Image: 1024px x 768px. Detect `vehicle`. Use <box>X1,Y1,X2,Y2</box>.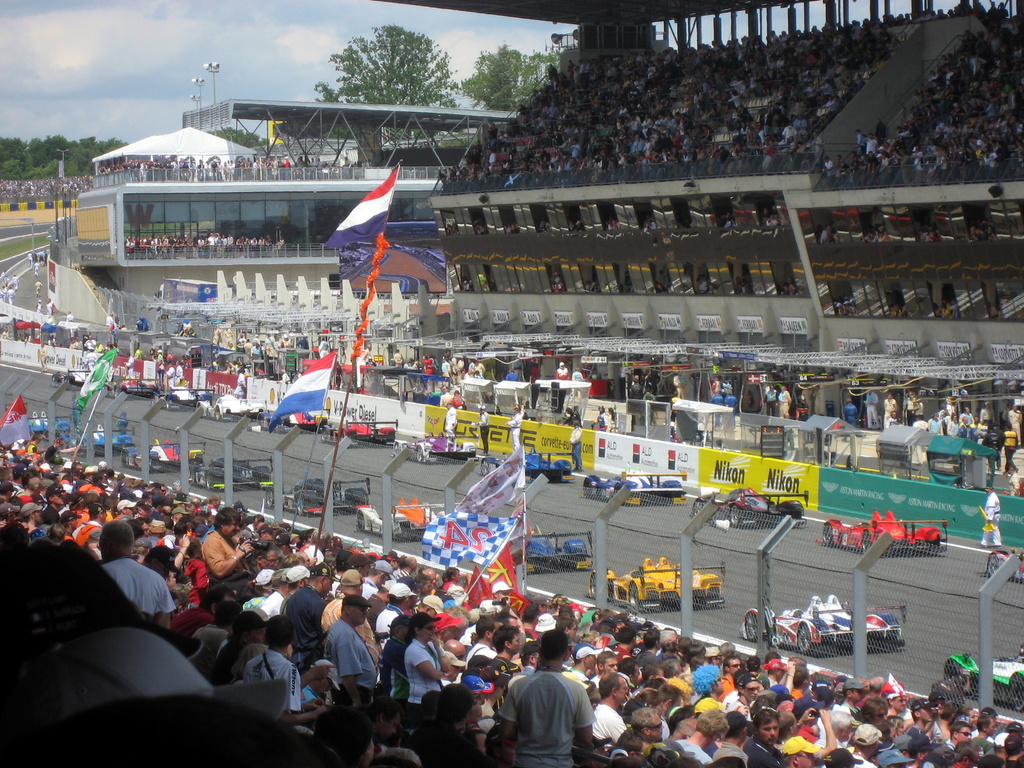
<box>739,593,909,656</box>.
